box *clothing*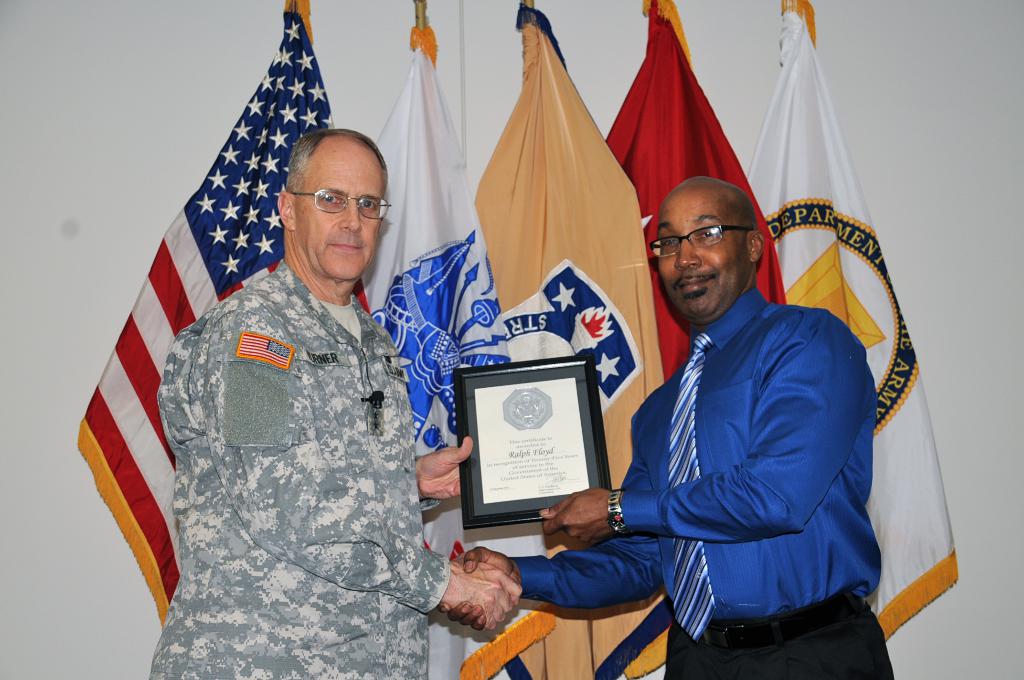
box(515, 282, 884, 640)
